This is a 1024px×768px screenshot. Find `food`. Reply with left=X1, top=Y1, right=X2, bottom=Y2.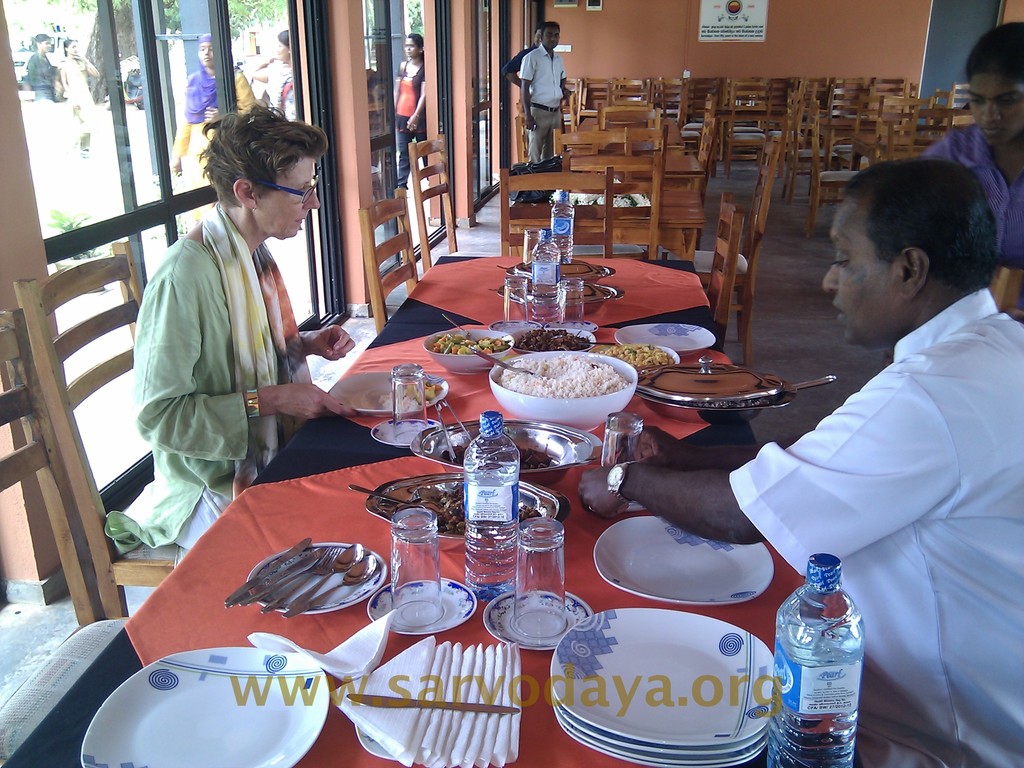
left=431, top=486, right=542, bottom=536.
